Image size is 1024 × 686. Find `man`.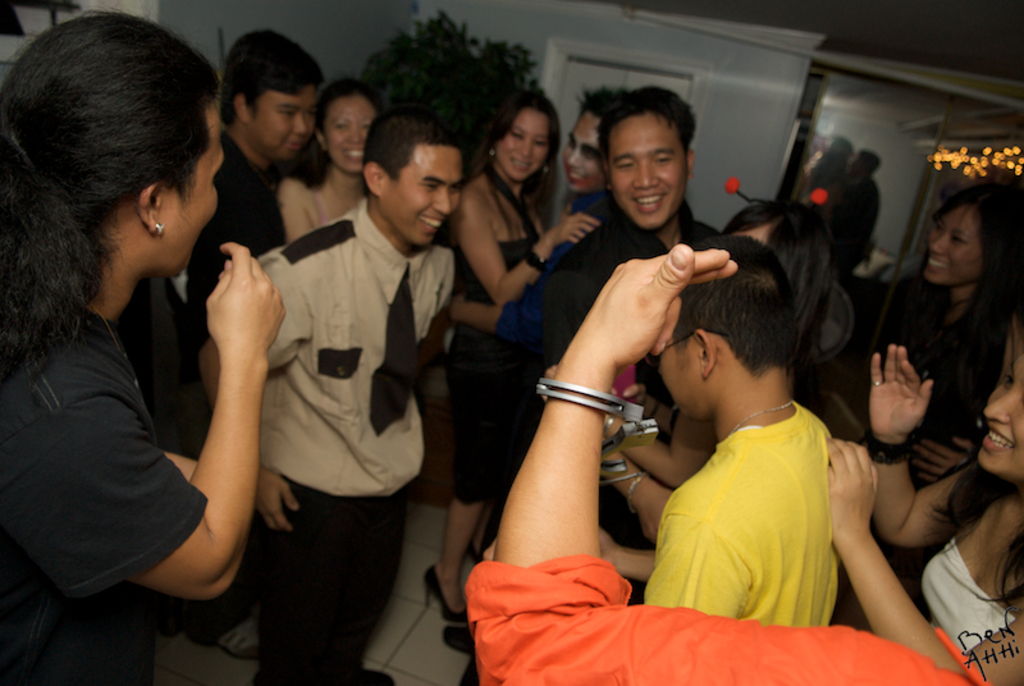
l=447, t=84, r=634, b=360.
